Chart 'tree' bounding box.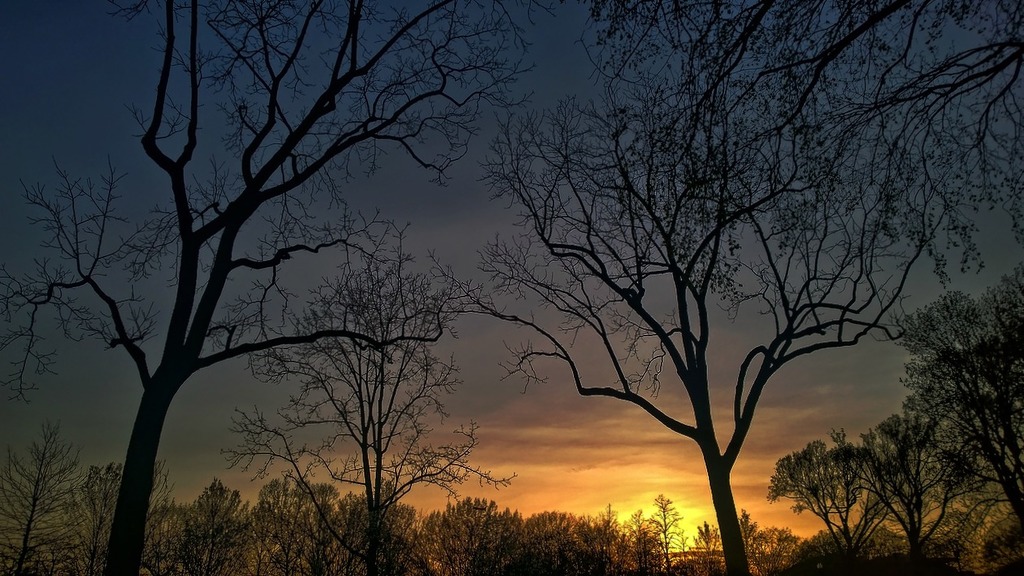
Charted: 592, 0, 1023, 314.
